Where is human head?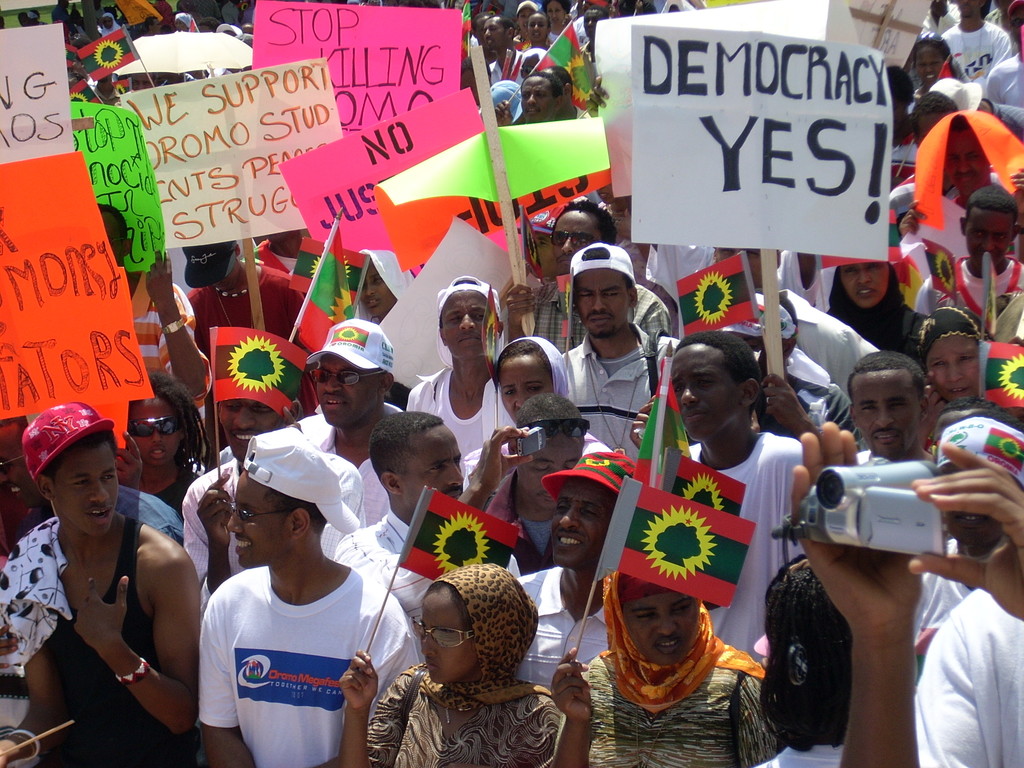
<box>929,396,1000,442</box>.
